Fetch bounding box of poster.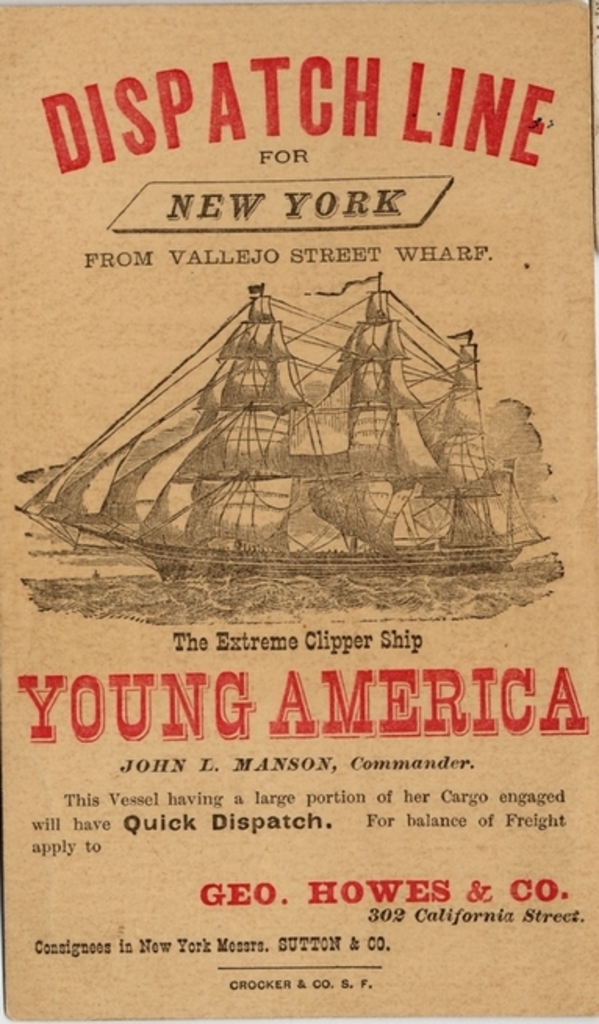
Bbox: bbox=[0, 0, 597, 1018].
